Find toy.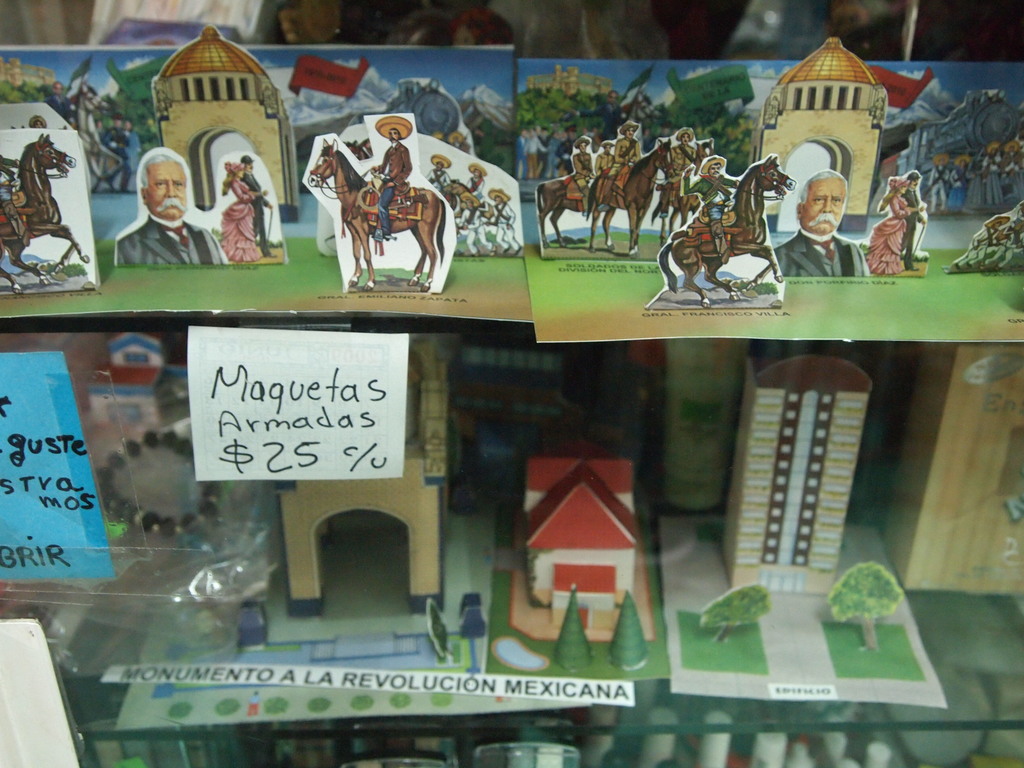
270 327 446 621.
